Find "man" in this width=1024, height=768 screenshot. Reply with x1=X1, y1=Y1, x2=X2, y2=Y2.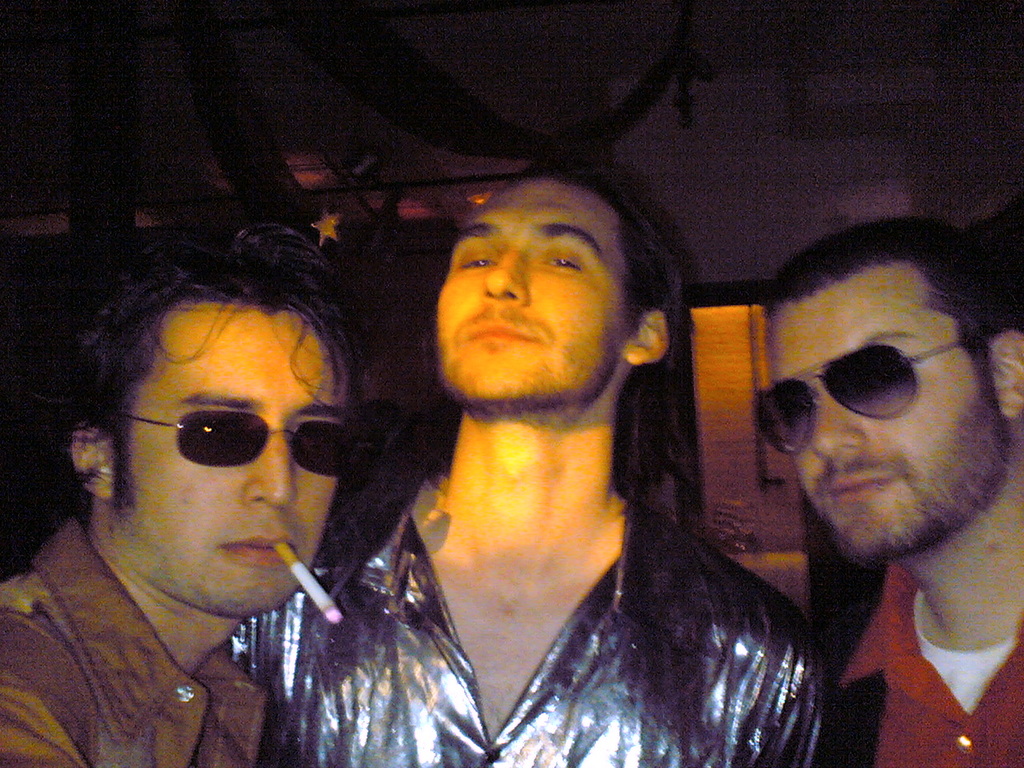
x1=0, y1=174, x2=337, y2=767.
